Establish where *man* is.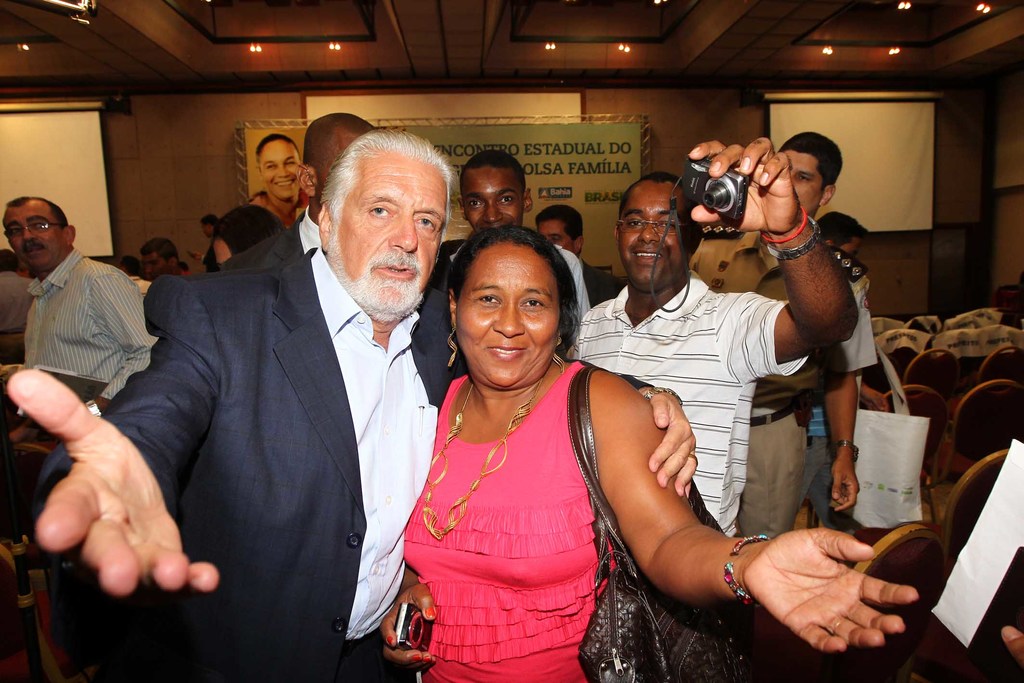
Established at (x1=8, y1=200, x2=154, y2=415).
